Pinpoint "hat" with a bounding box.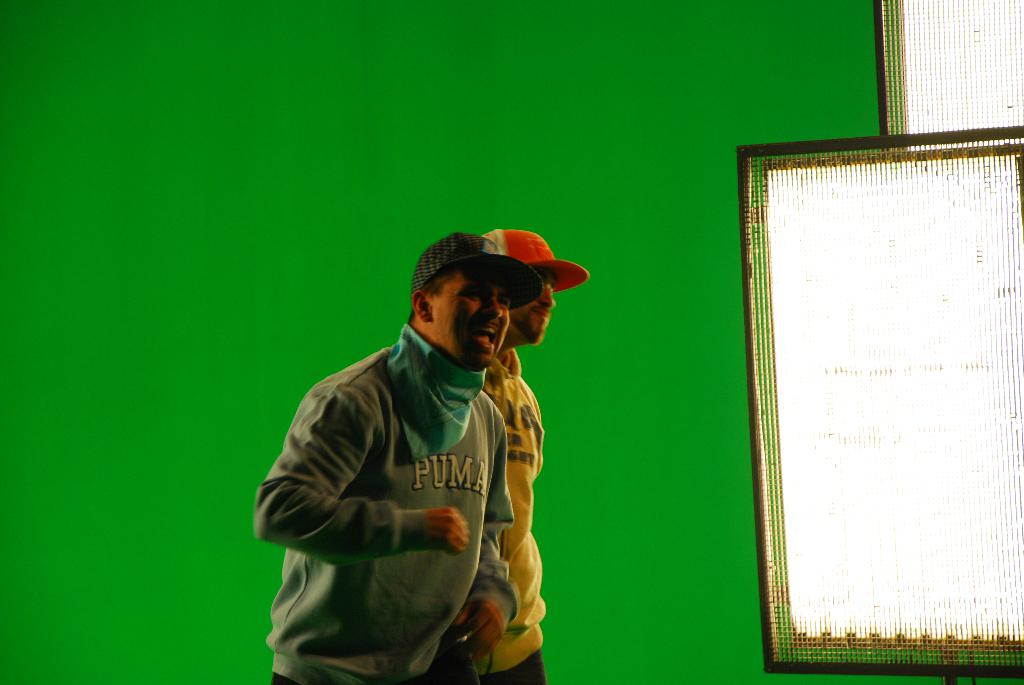
left=486, top=227, right=589, bottom=295.
